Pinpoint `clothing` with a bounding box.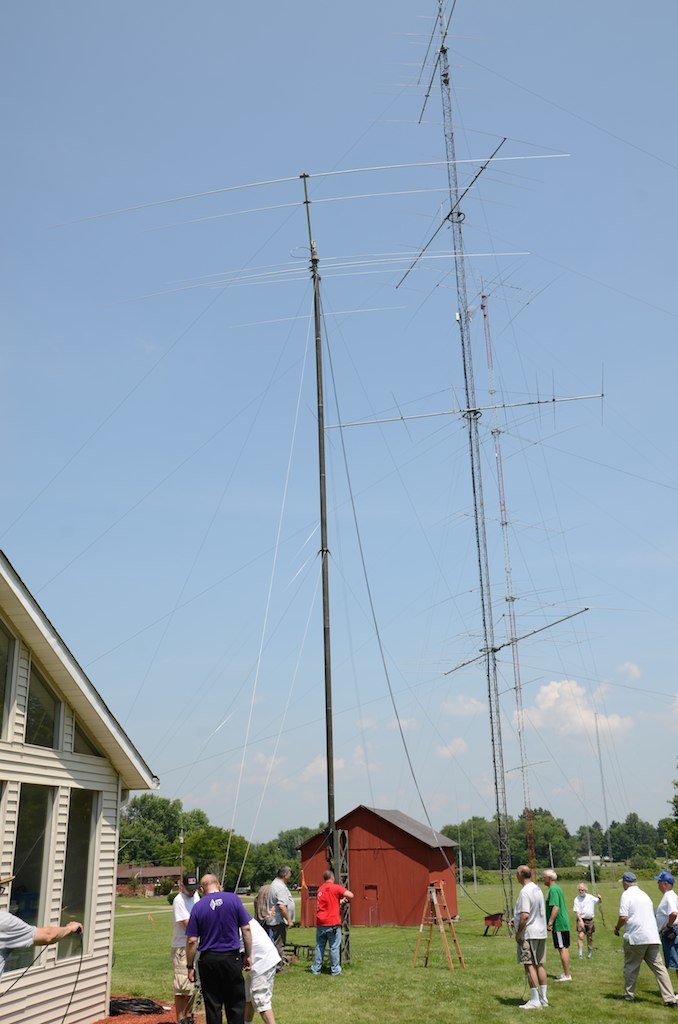
(left=240, top=919, right=284, bottom=1012).
